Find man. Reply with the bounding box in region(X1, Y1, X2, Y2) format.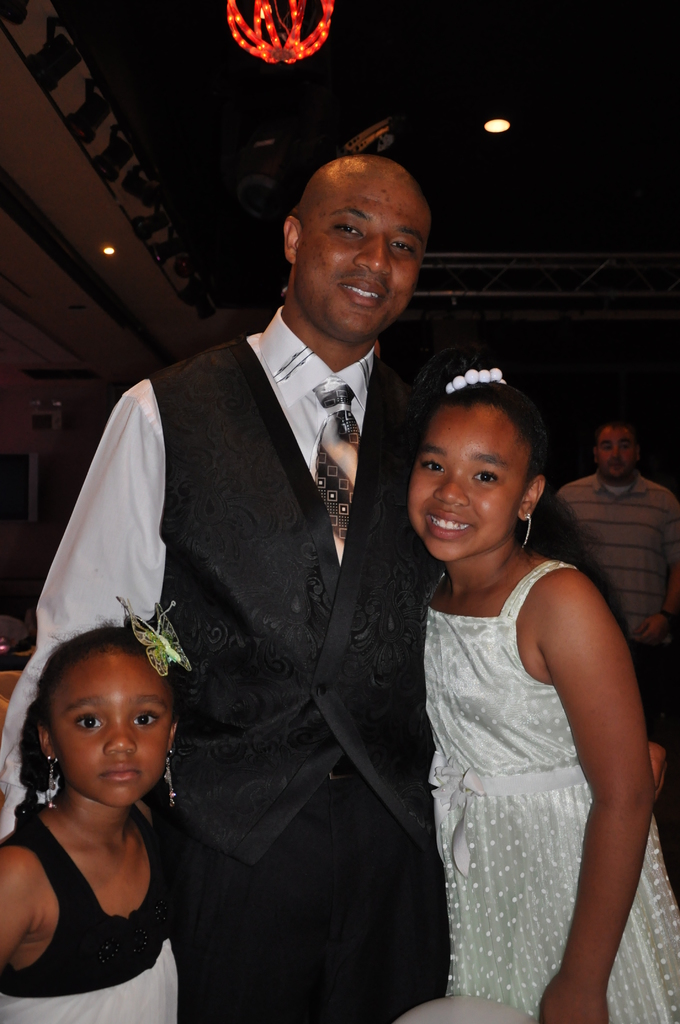
region(0, 151, 449, 1023).
